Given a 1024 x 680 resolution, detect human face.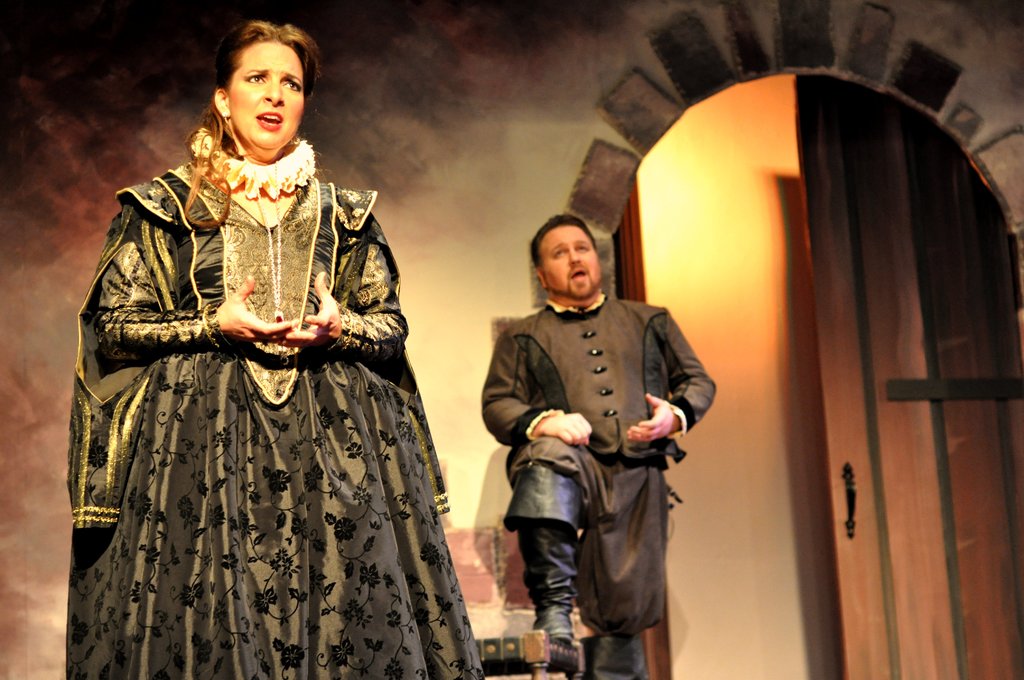
l=541, t=224, r=600, b=298.
